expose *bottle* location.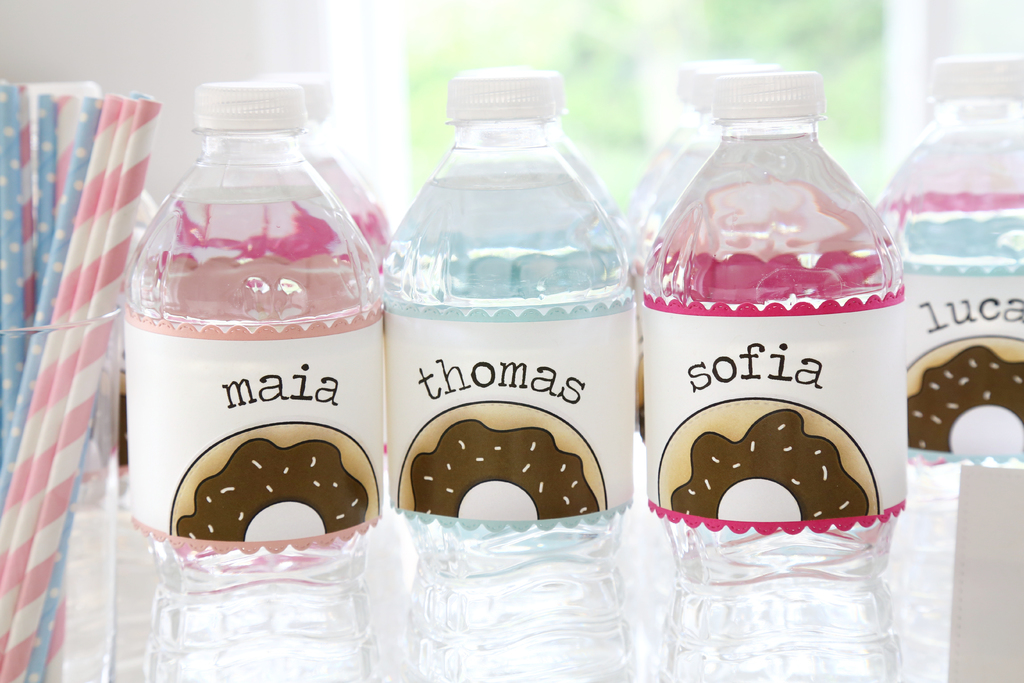
Exposed at region(126, 81, 390, 682).
